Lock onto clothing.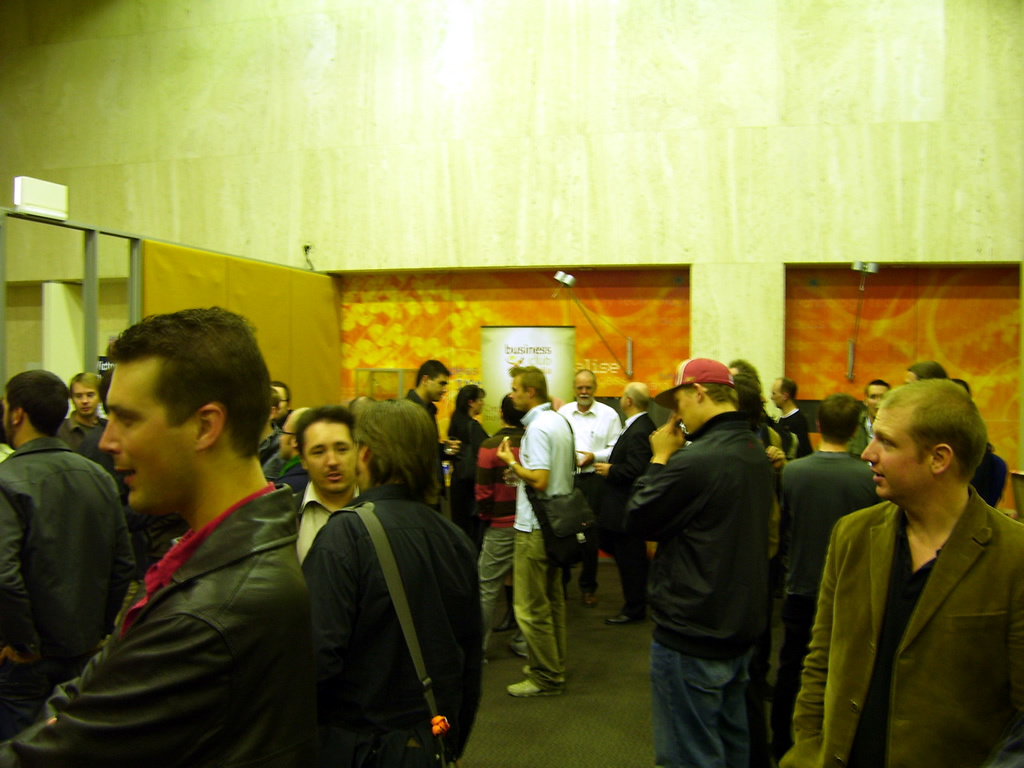
Locked: x1=800, y1=465, x2=1021, y2=748.
